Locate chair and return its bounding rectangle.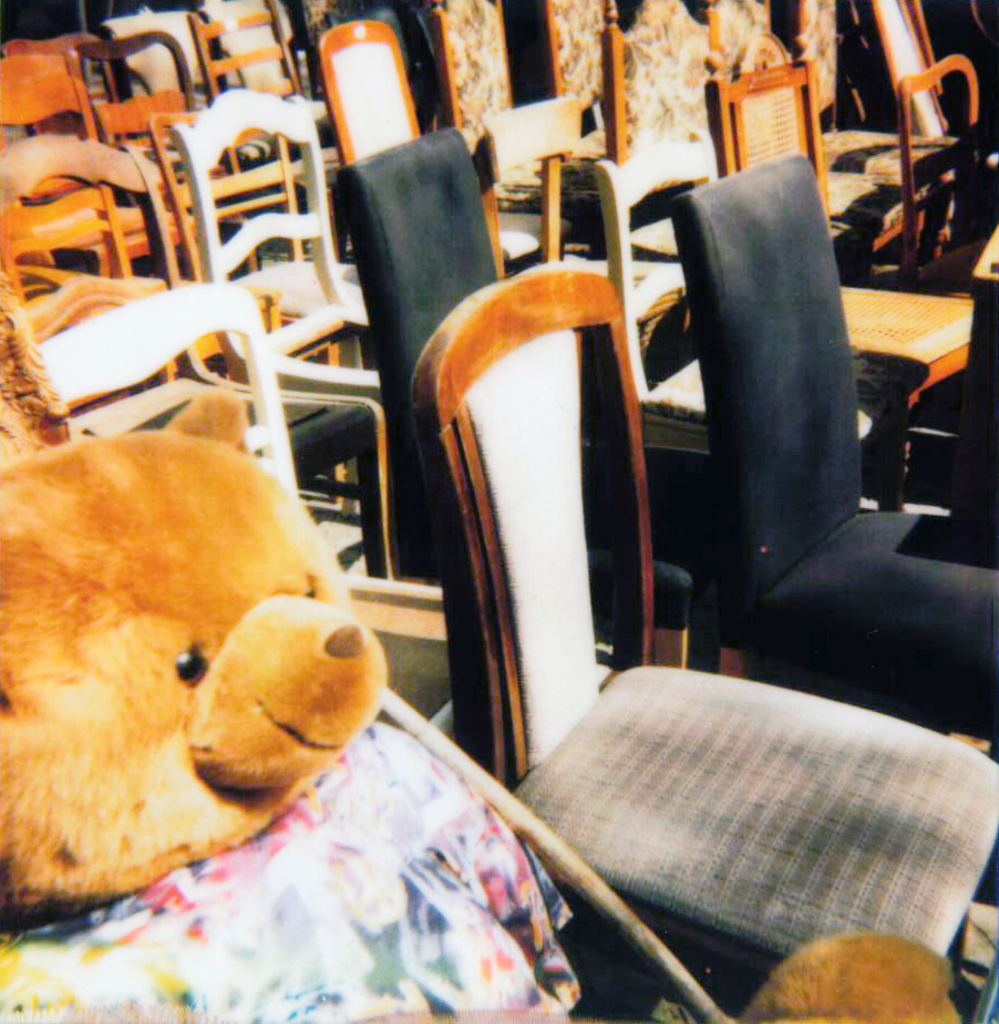
(972, 234, 998, 556).
